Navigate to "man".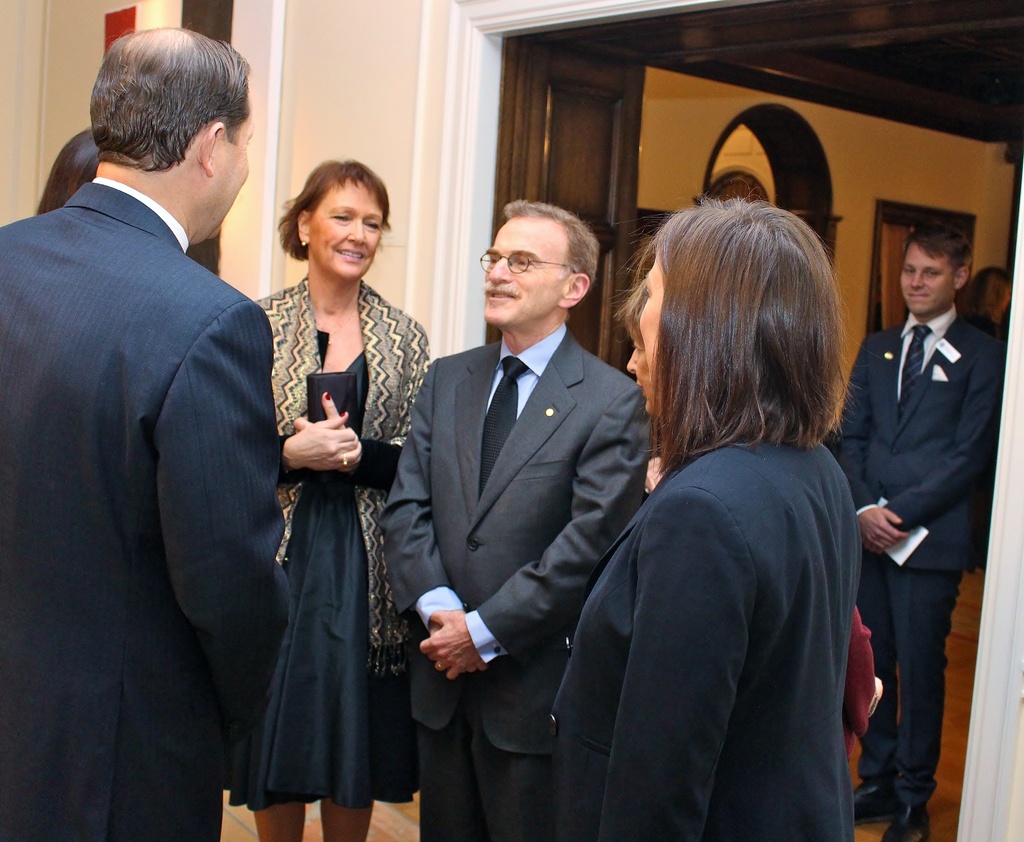
Navigation target: (378,202,654,841).
